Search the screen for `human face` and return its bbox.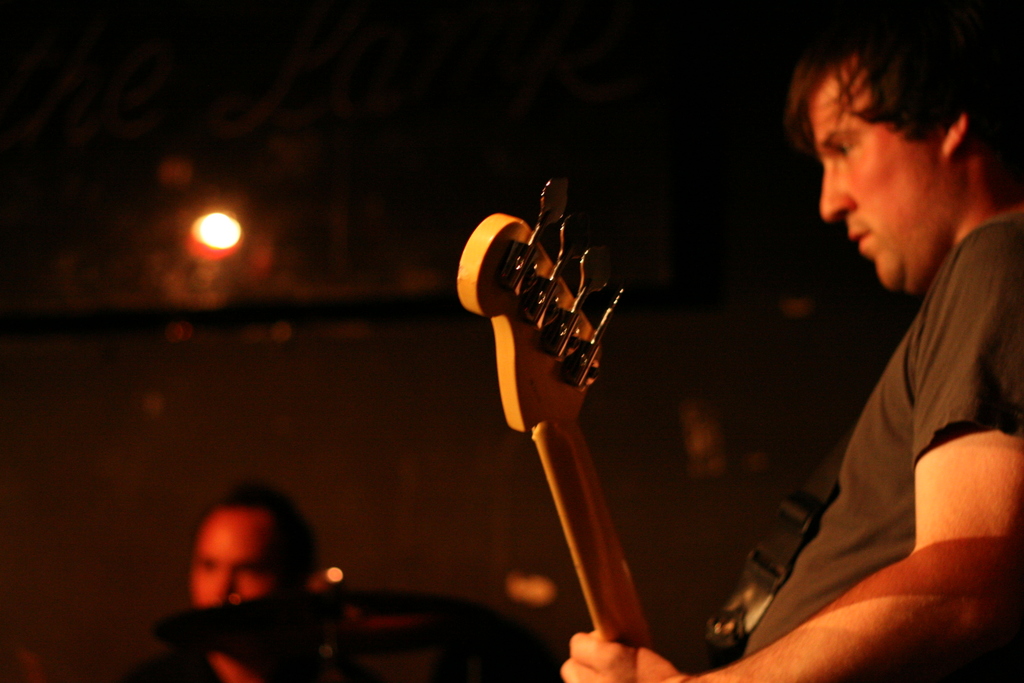
Found: left=188, top=513, right=285, bottom=609.
